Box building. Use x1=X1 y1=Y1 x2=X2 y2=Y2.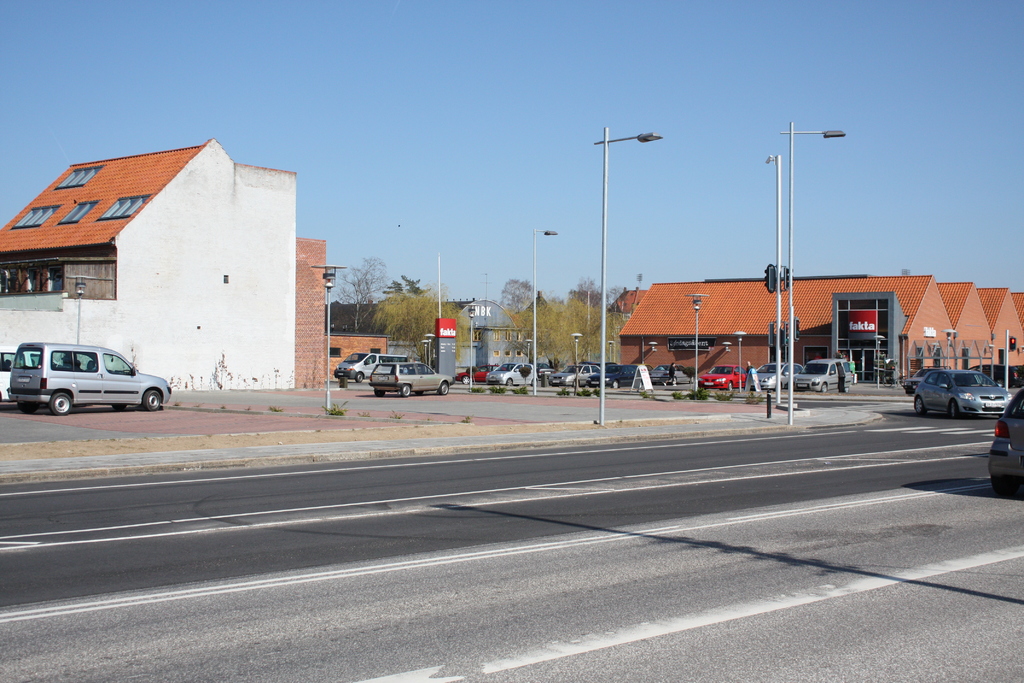
x1=620 y1=277 x2=1023 y2=378.
